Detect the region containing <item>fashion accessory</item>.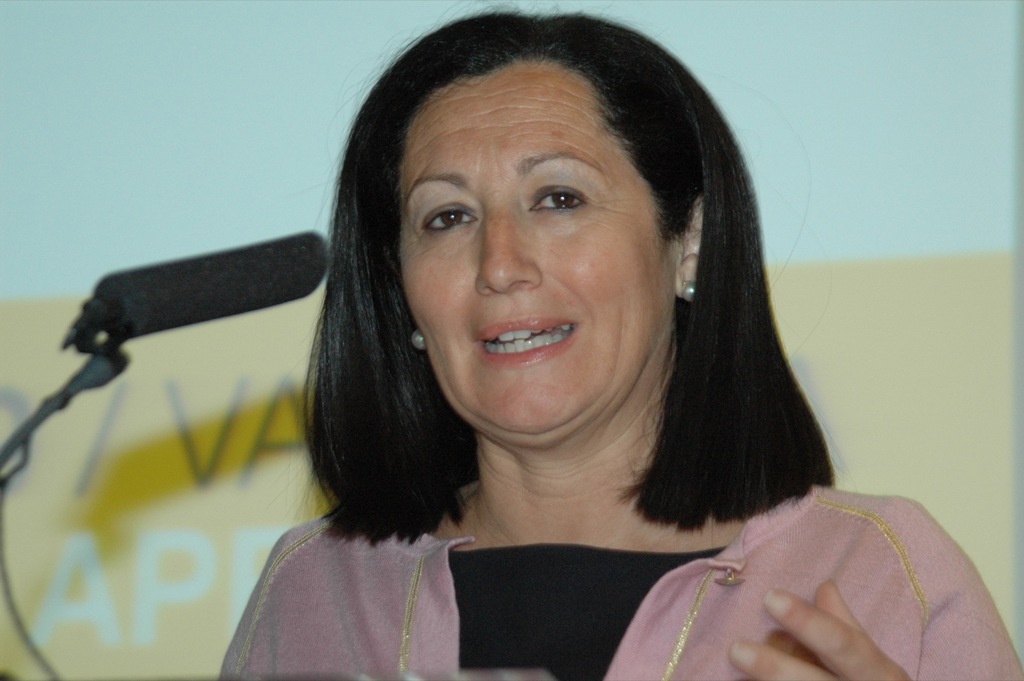
Rect(683, 278, 696, 302).
